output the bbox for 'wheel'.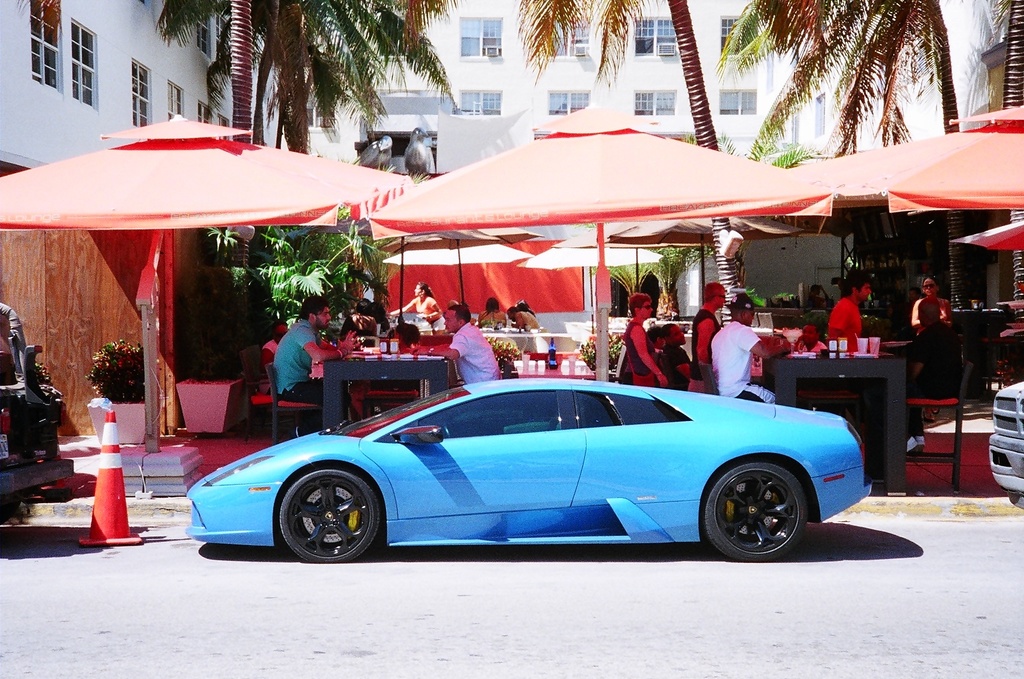
[703, 465, 805, 563].
